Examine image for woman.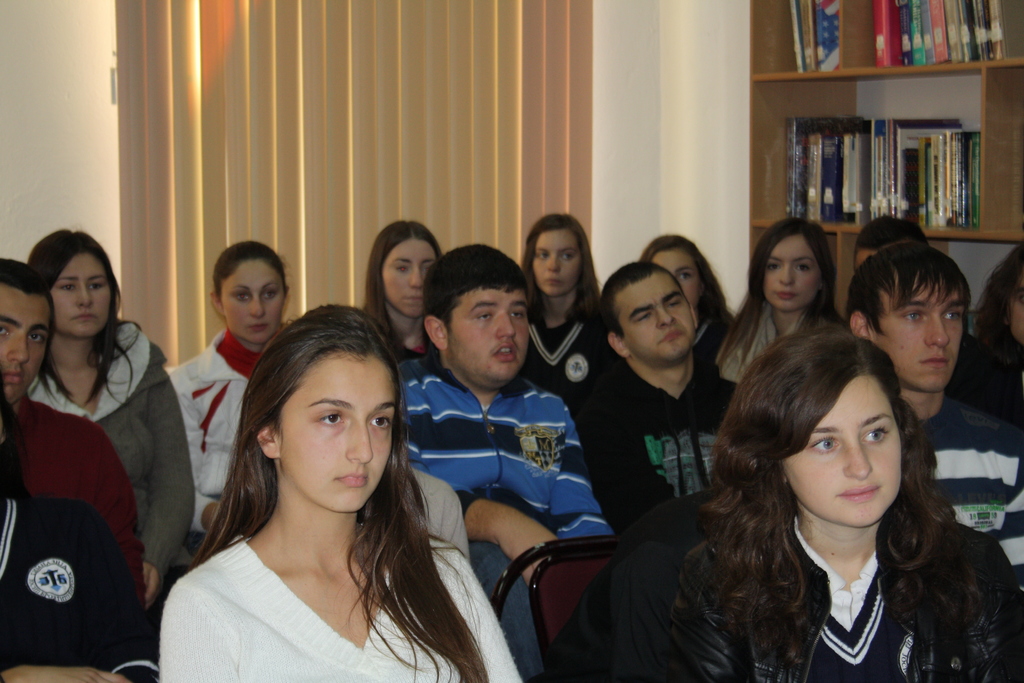
Examination result: region(520, 217, 605, 394).
